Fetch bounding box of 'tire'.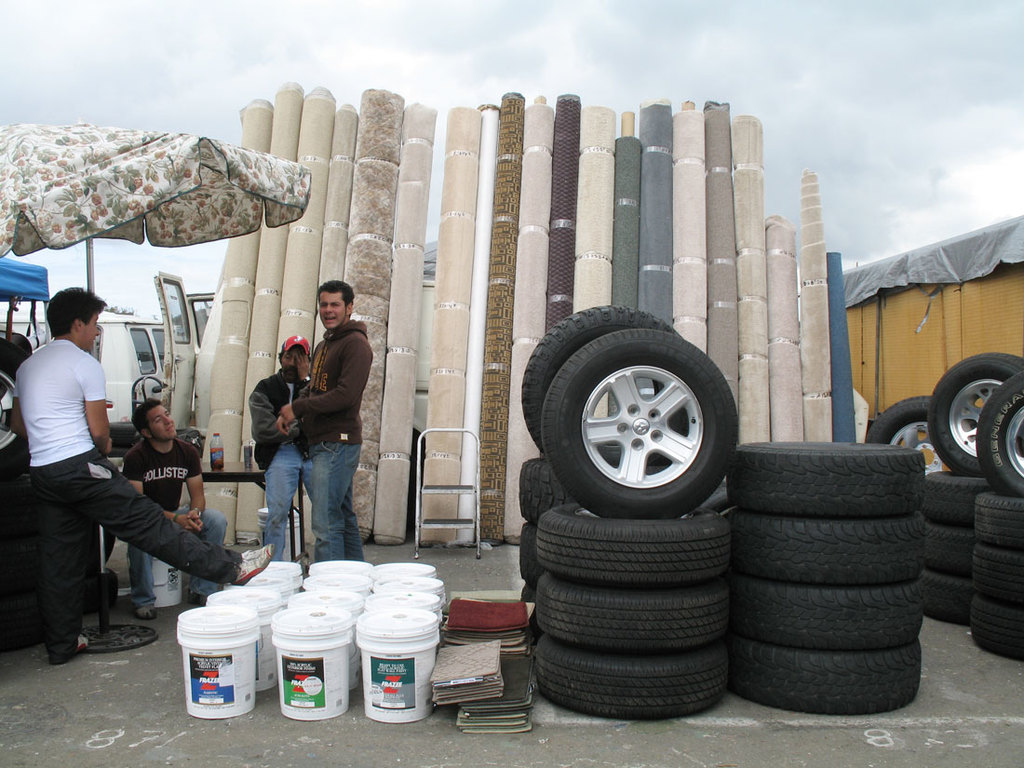
Bbox: box(974, 371, 1022, 496).
